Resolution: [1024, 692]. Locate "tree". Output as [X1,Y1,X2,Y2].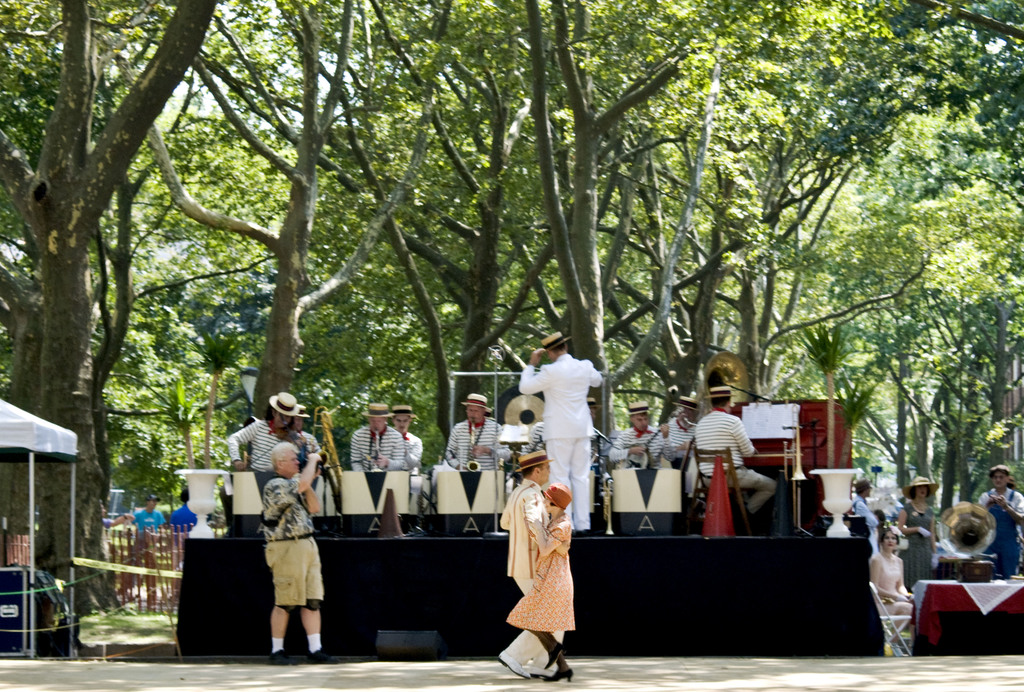
[649,0,839,479].
